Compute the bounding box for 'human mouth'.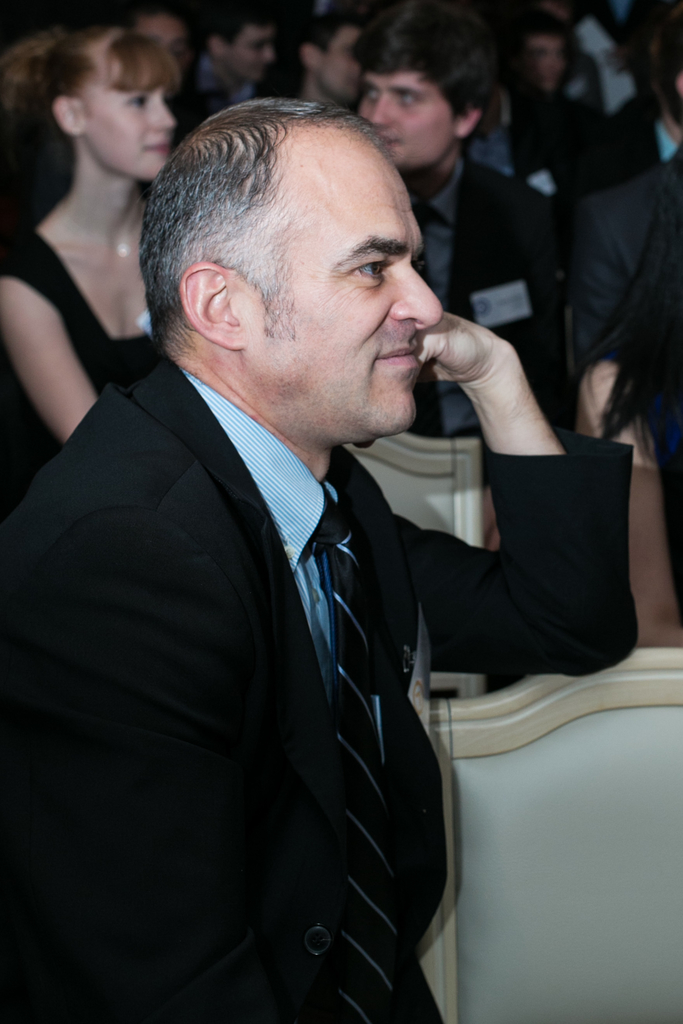
bbox=[383, 344, 416, 369].
